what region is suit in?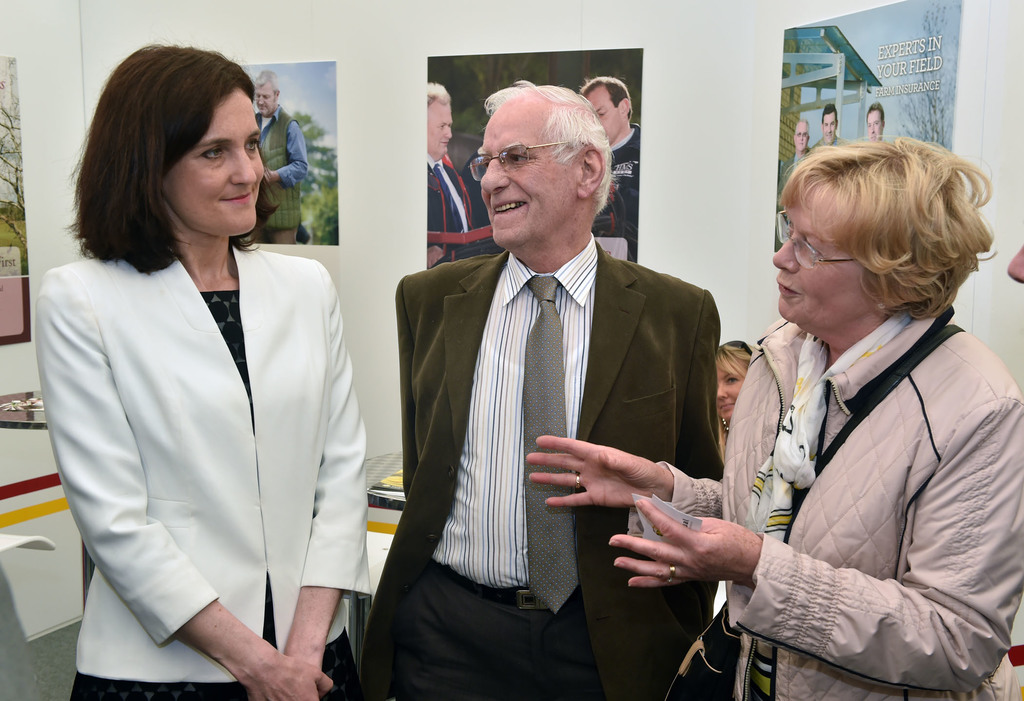
[x1=355, y1=232, x2=722, y2=700].
